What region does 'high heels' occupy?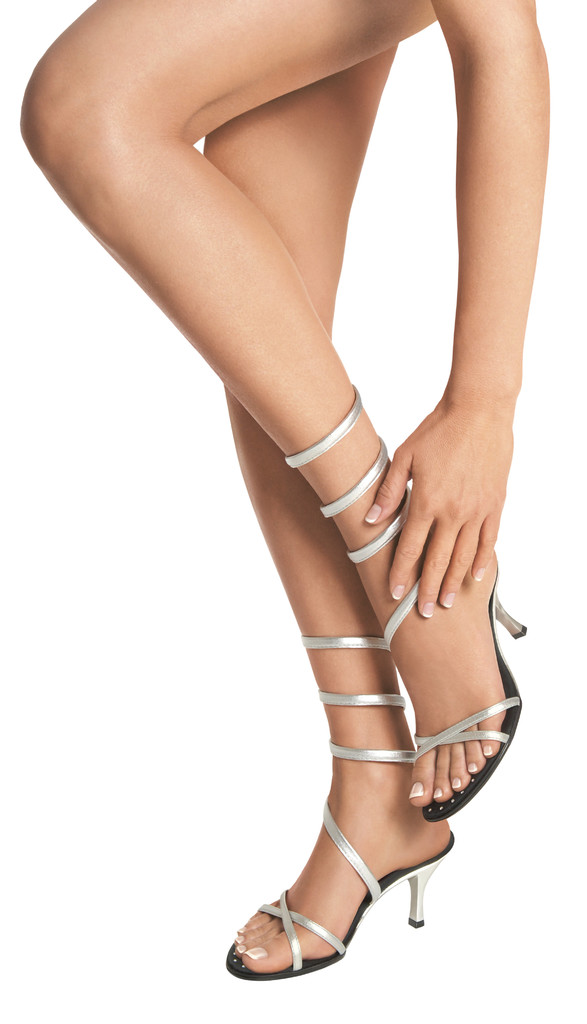
226,639,455,979.
